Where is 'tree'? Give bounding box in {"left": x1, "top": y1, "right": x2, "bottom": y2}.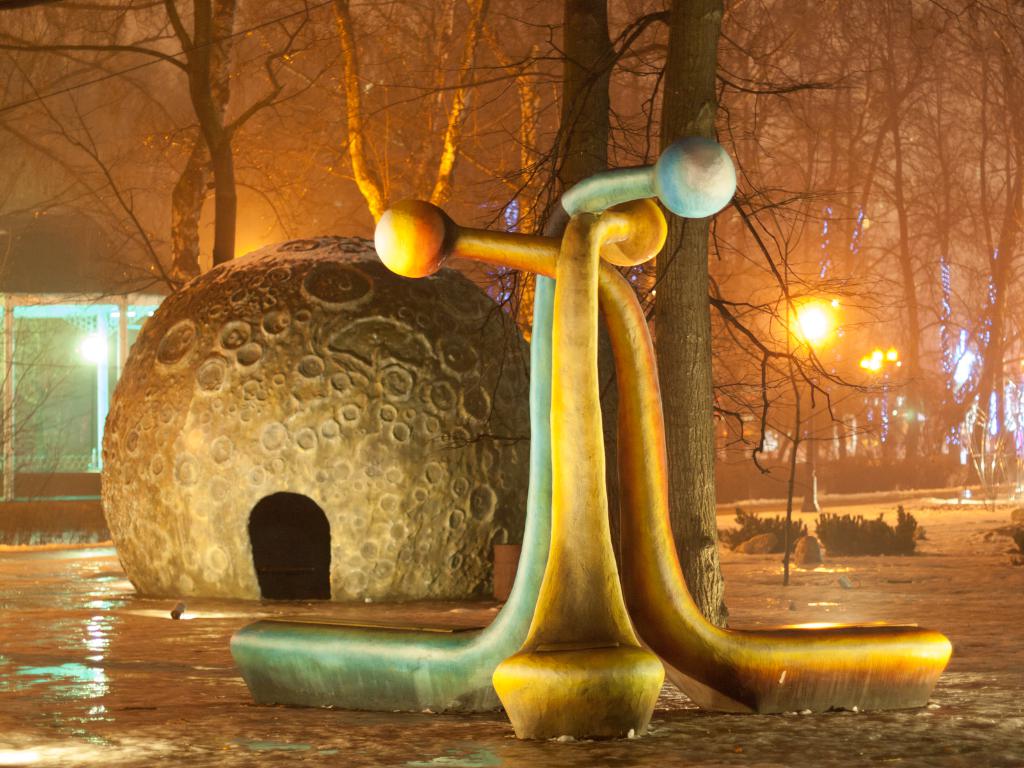
{"left": 536, "top": 0, "right": 796, "bottom": 457}.
